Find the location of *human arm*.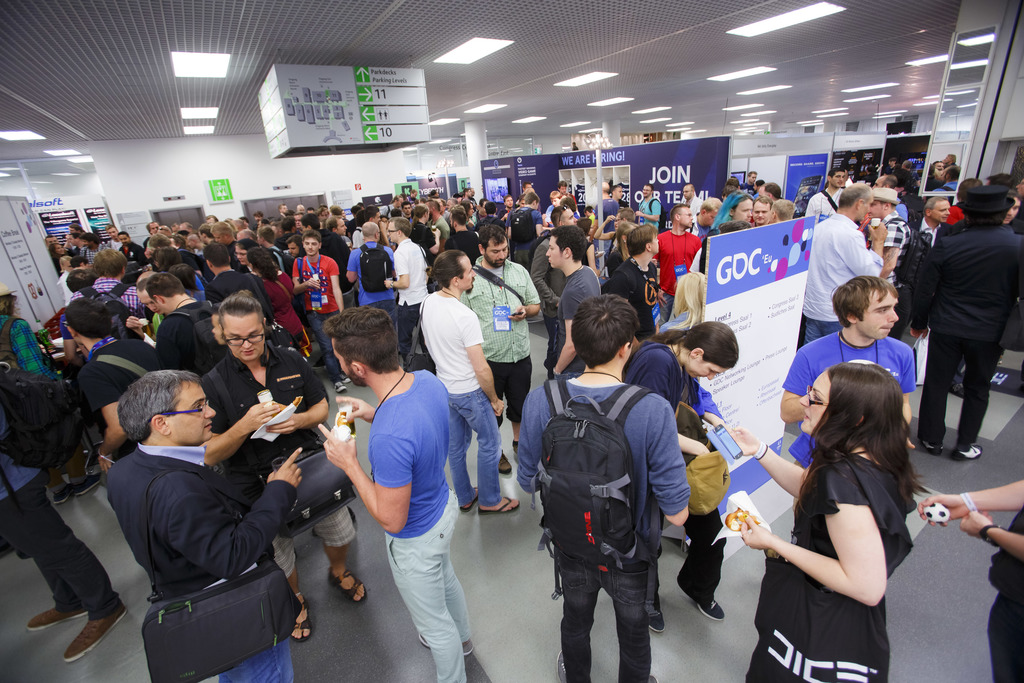
Location: <bbox>424, 226, 442, 254</bbox>.
